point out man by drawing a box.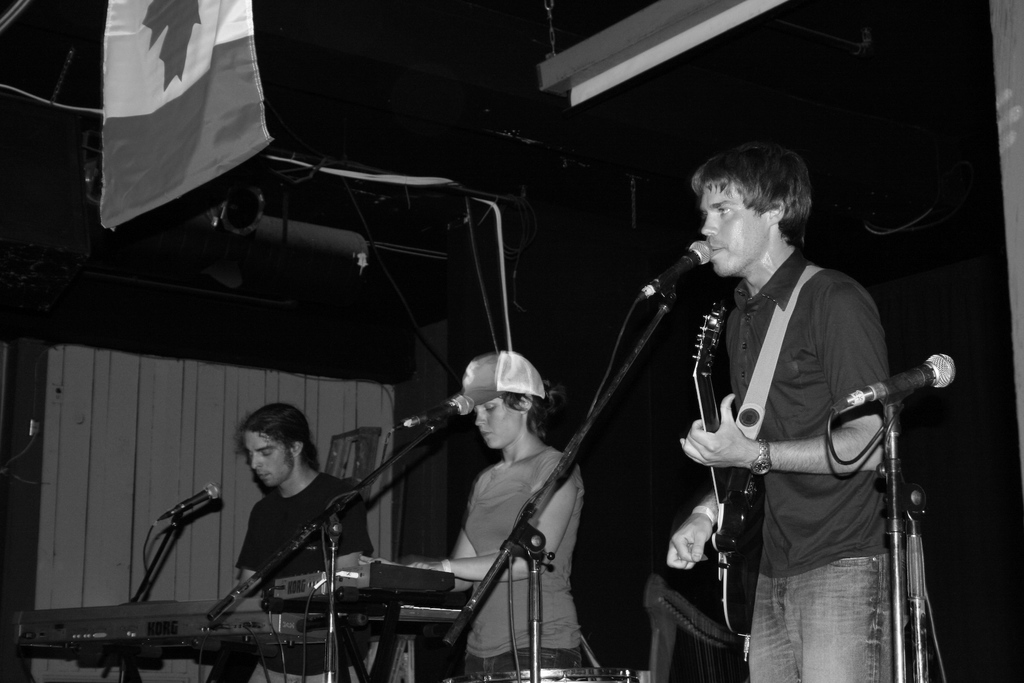
x1=226, y1=401, x2=370, y2=682.
